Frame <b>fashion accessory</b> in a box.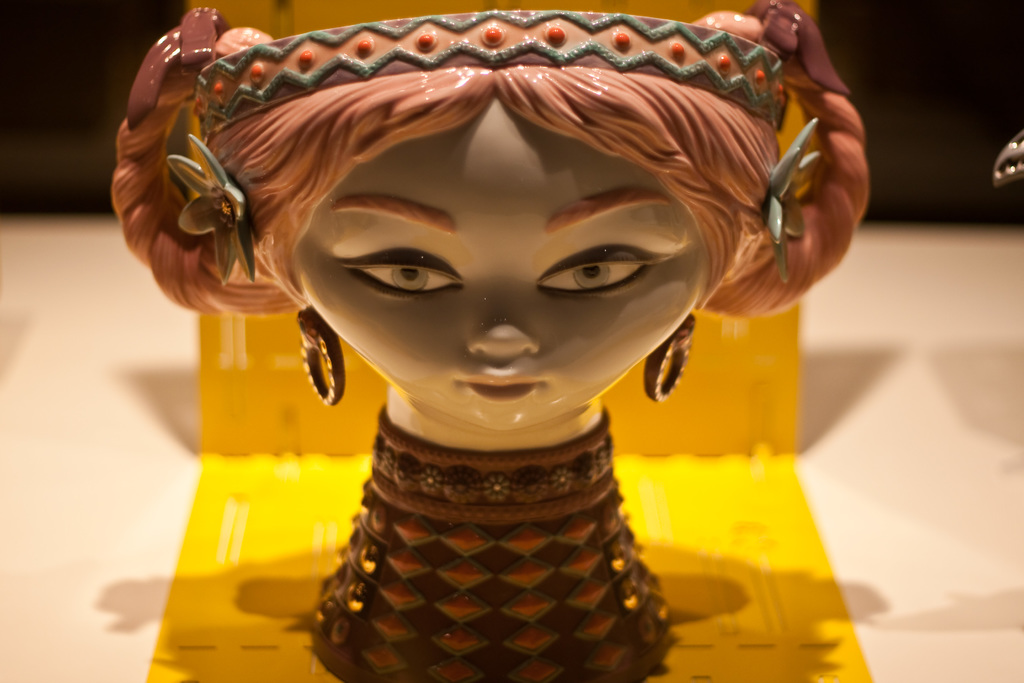
{"x1": 166, "y1": 133, "x2": 257, "y2": 286}.
